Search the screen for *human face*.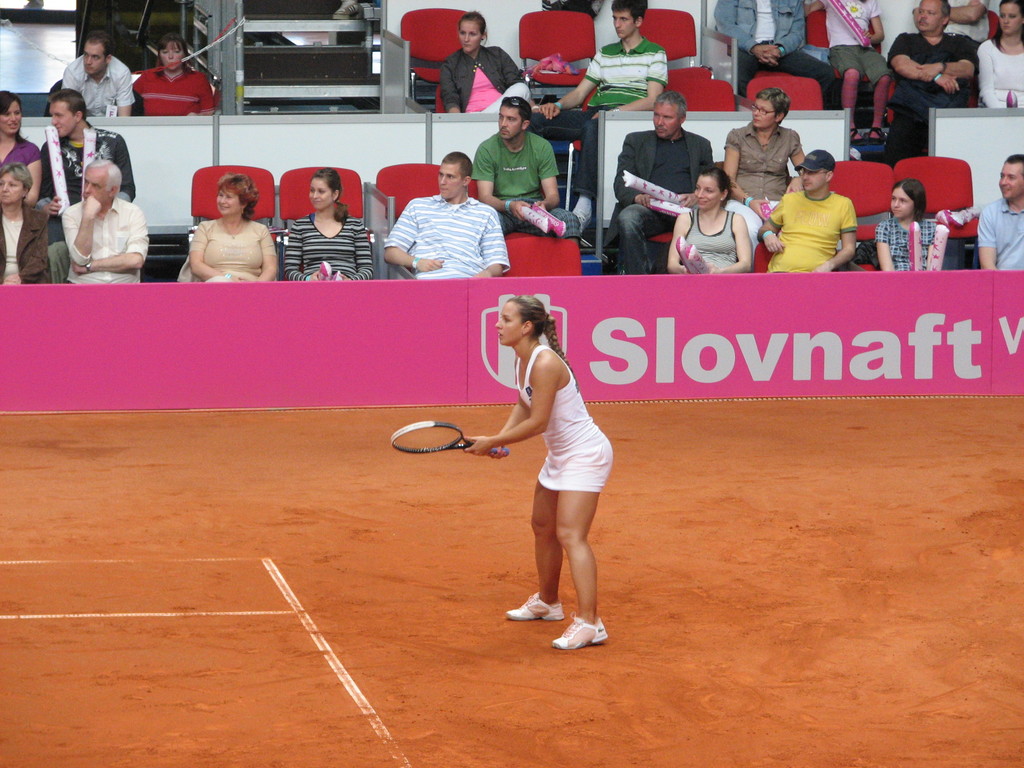
Found at 498 109 522 143.
